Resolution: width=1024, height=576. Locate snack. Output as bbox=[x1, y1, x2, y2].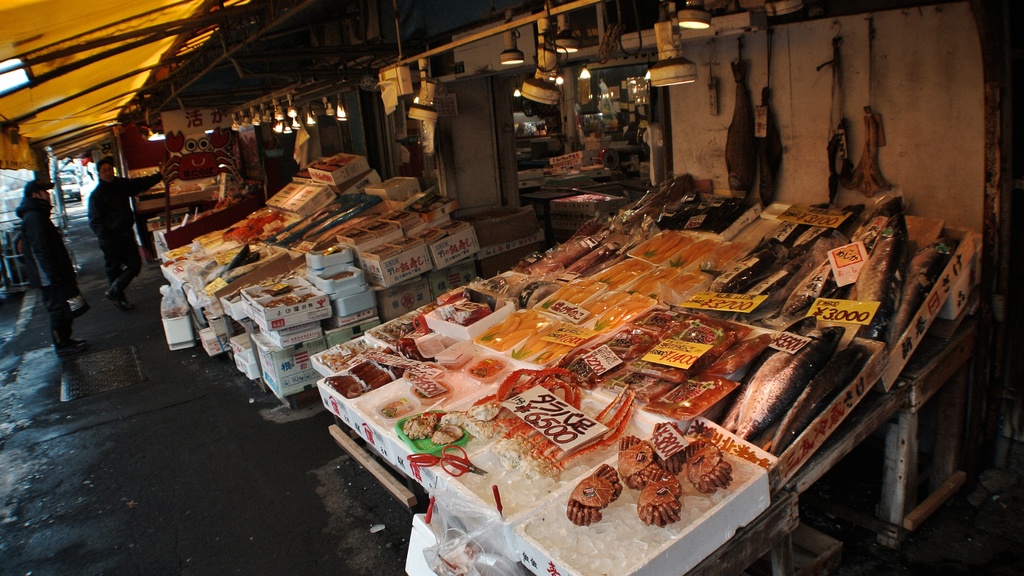
bbox=[622, 439, 655, 486].
